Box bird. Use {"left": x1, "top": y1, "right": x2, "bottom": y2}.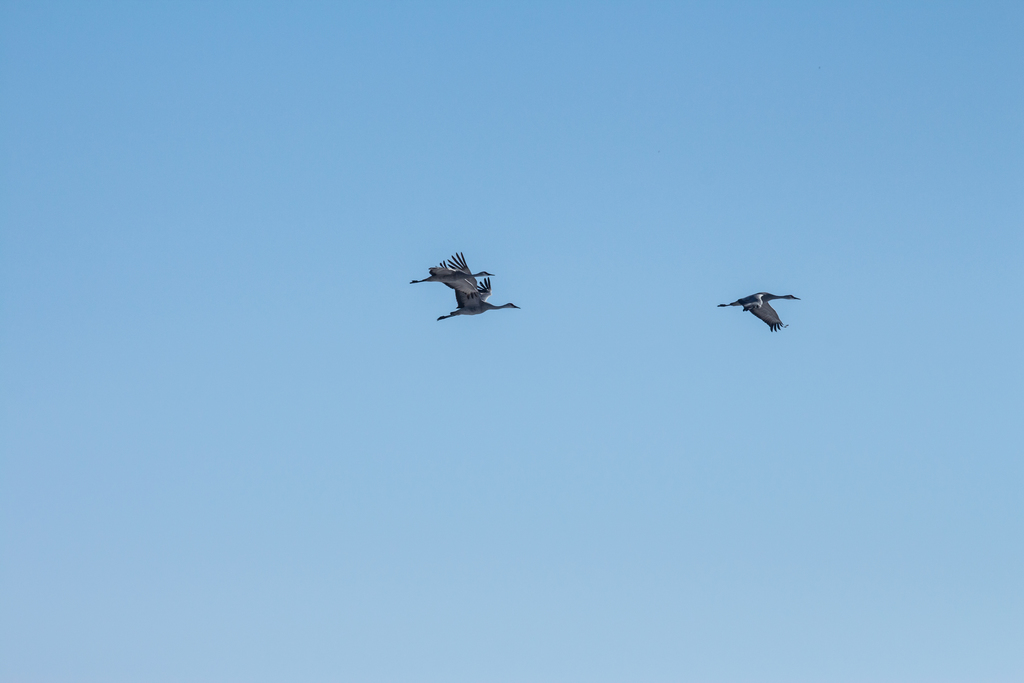
{"left": 433, "top": 273, "right": 518, "bottom": 322}.
